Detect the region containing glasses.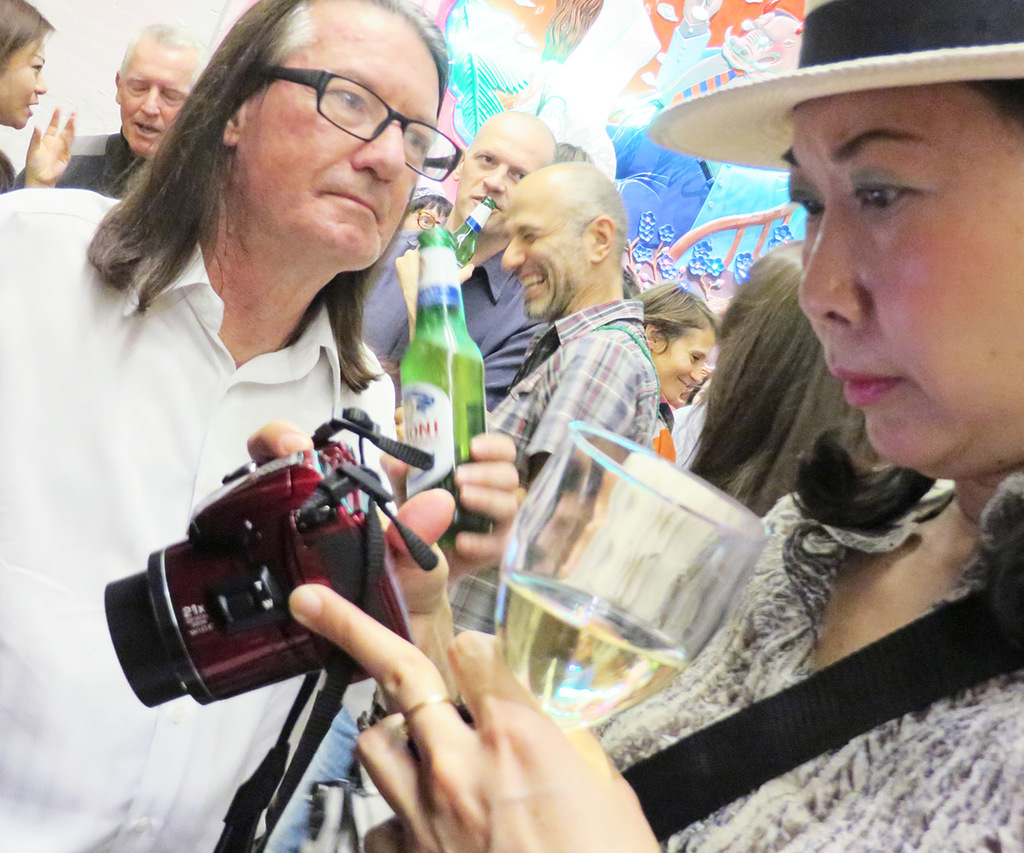
left=268, top=65, right=464, bottom=188.
